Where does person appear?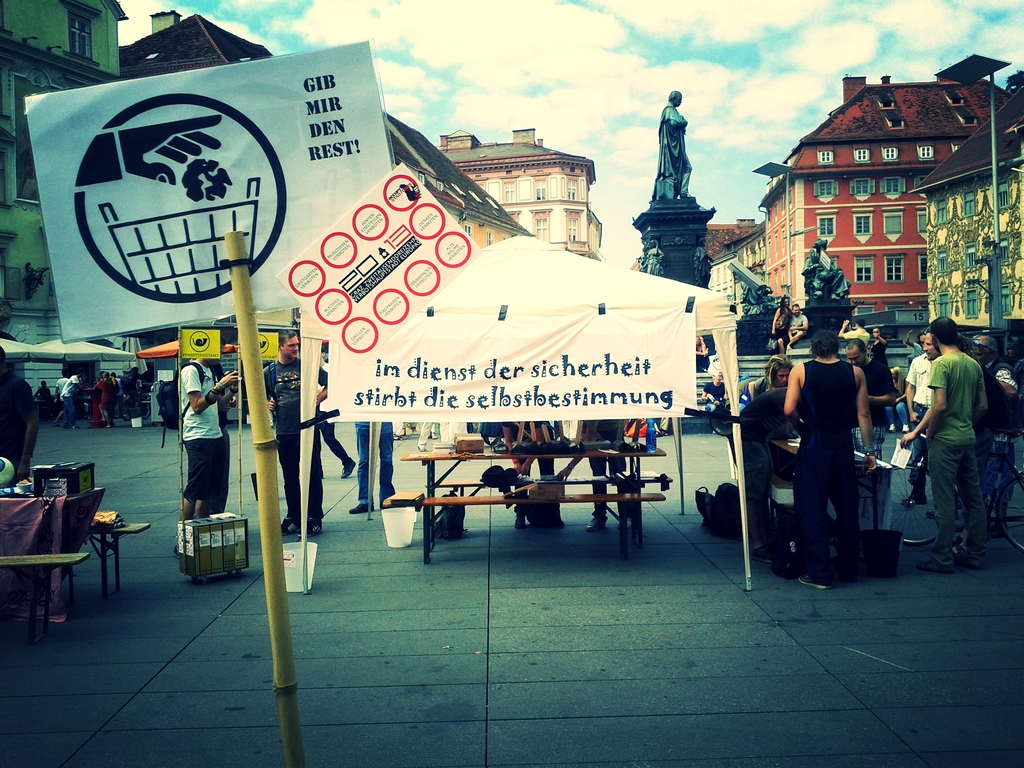
Appears at x1=390 y1=417 x2=399 y2=444.
